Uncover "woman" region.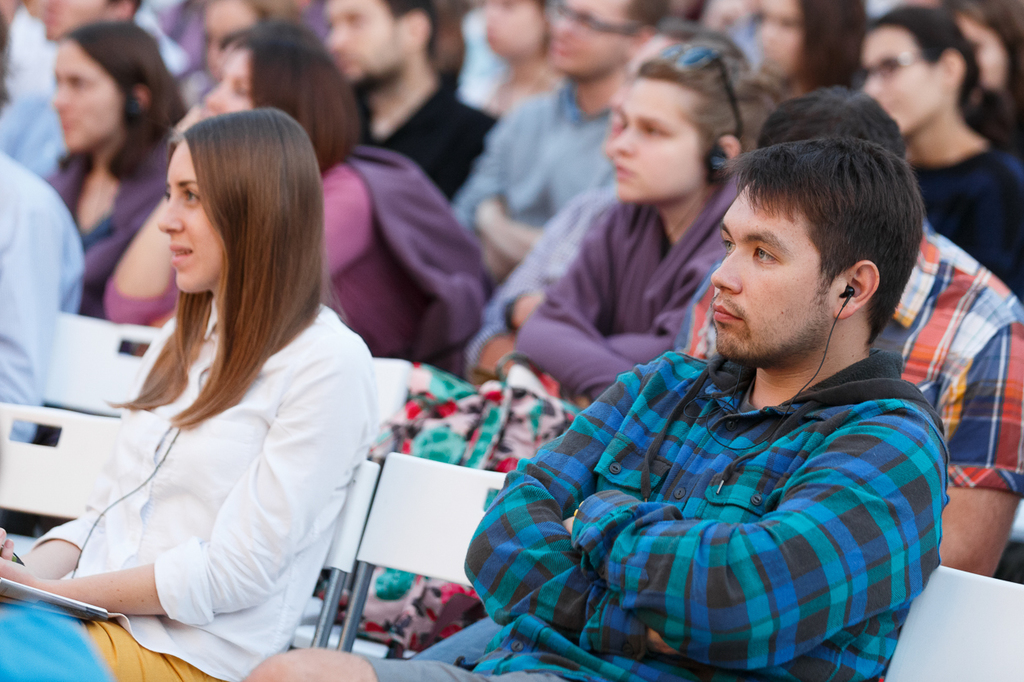
Uncovered: 95, 33, 496, 356.
